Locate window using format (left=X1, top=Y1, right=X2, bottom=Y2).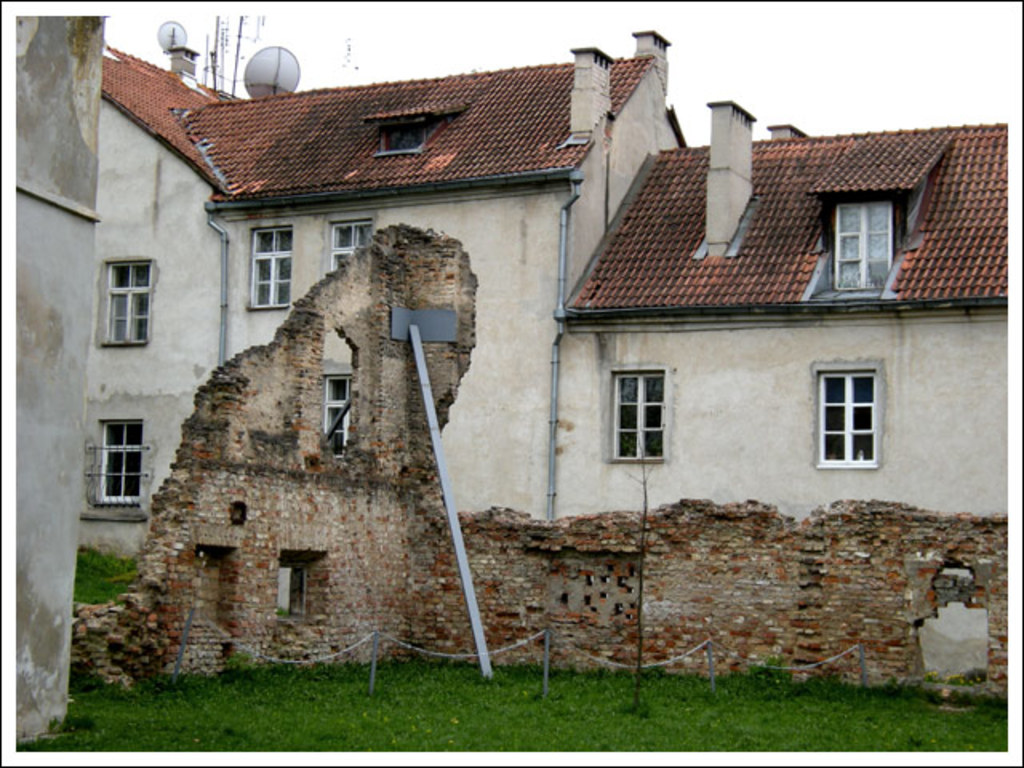
(left=90, top=398, right=157, bottom=518).
